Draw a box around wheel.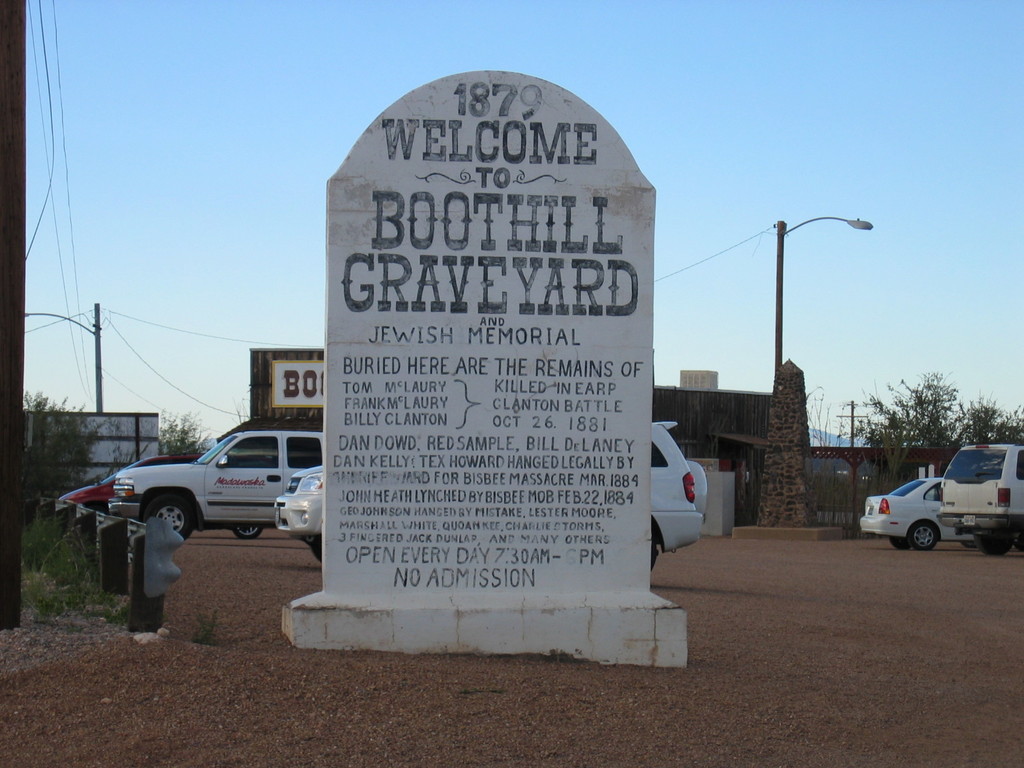
select_region(309, 541, 323, 561).
